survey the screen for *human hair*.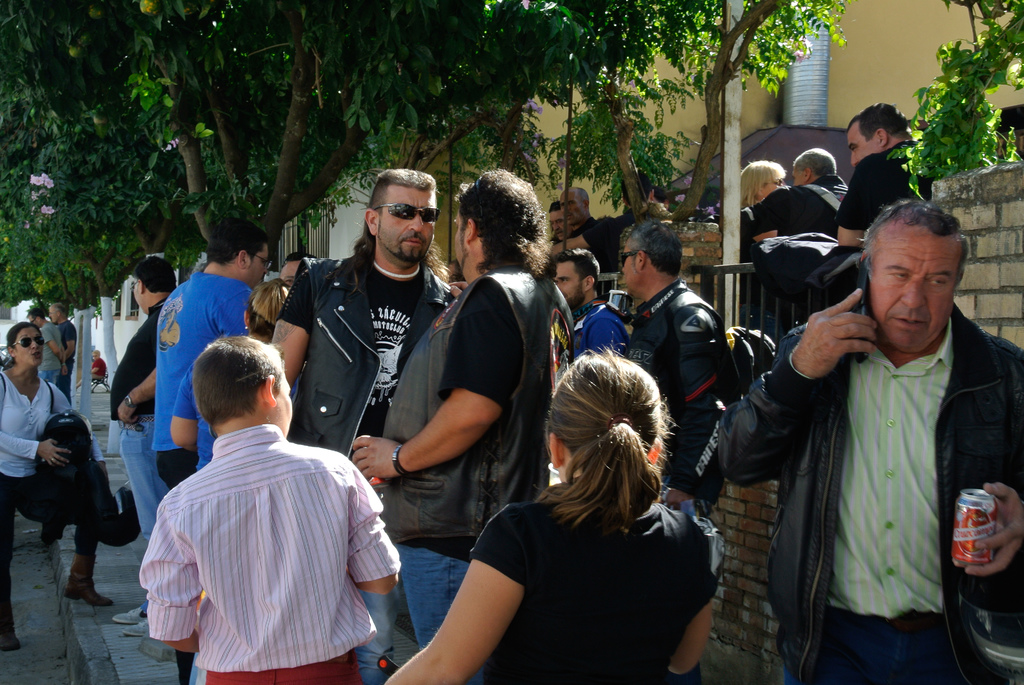
Survey found: box(6, 324, 41, 349).
